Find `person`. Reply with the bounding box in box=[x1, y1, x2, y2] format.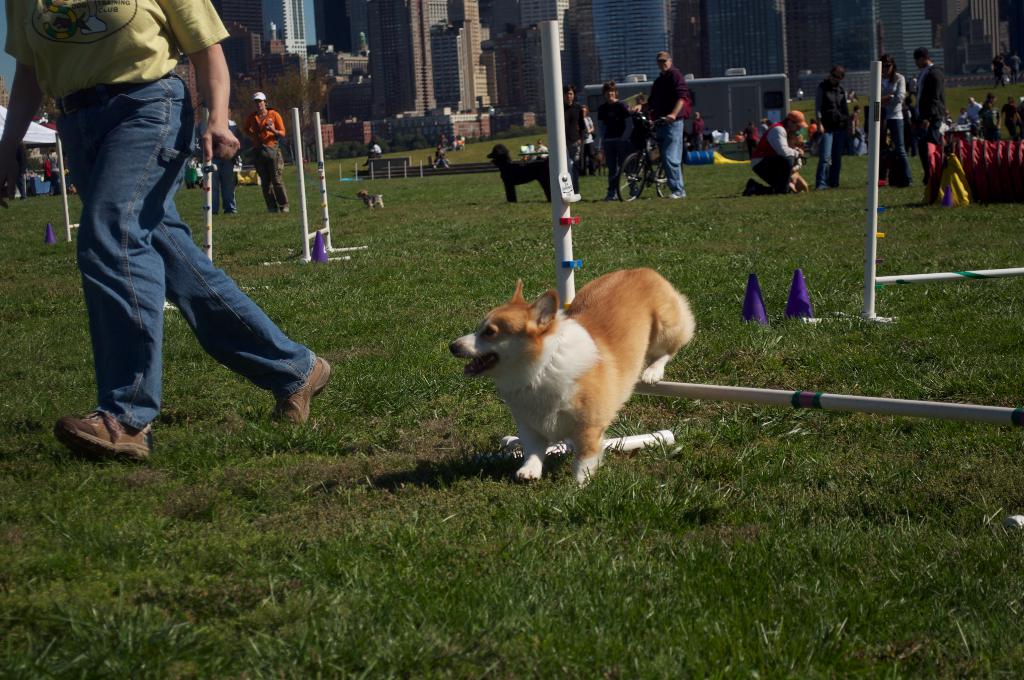
box=[914, 47, 947, 202].
